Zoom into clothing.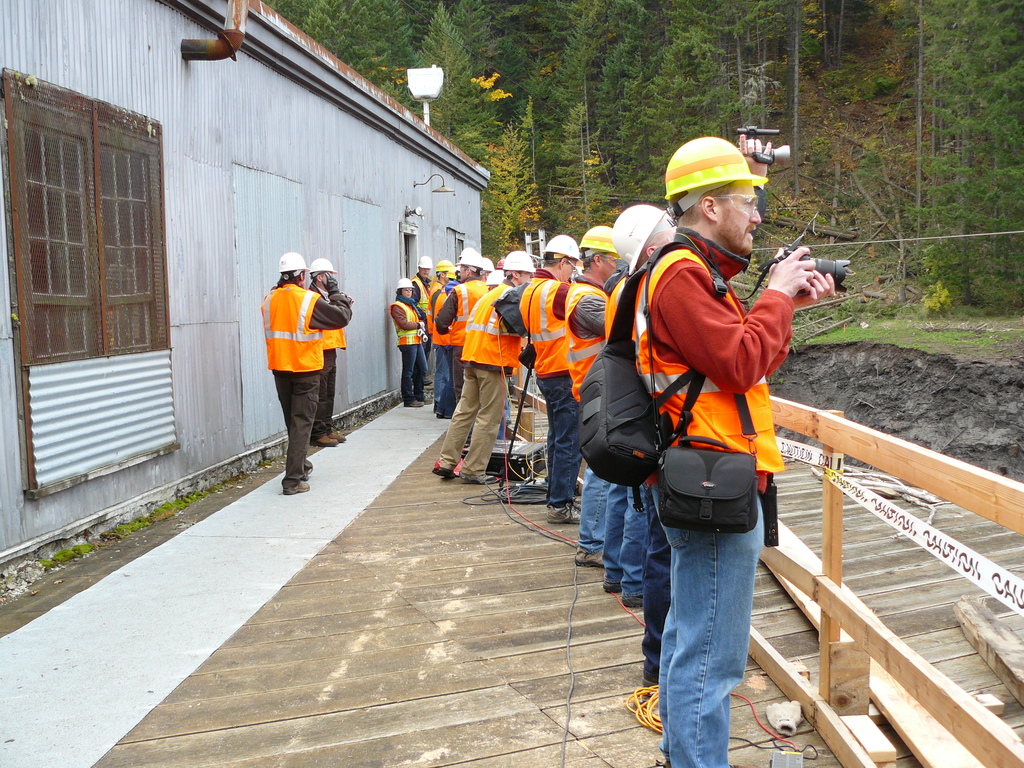
Zoom target: 602, 254, 658, 596.
